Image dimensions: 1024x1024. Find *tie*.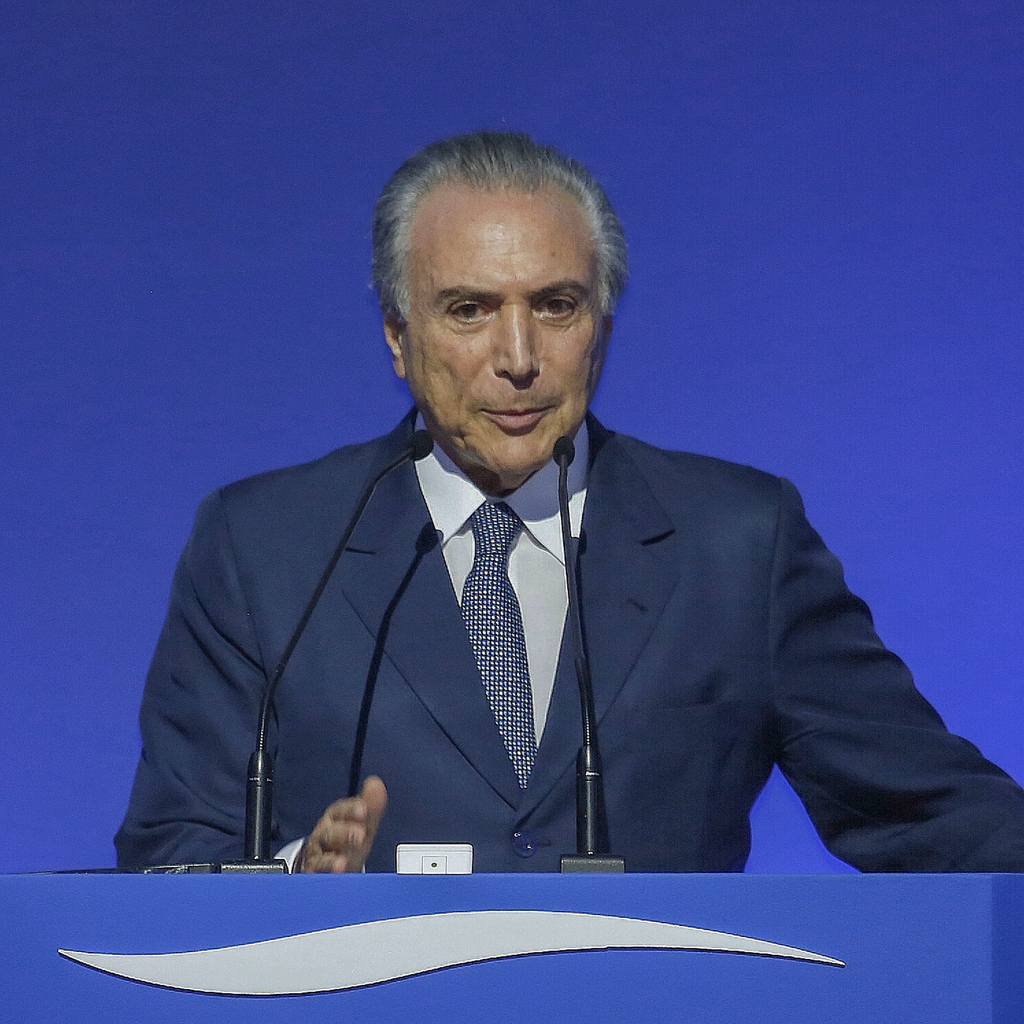
(left=458, top=502, right=541, bottom=792).
